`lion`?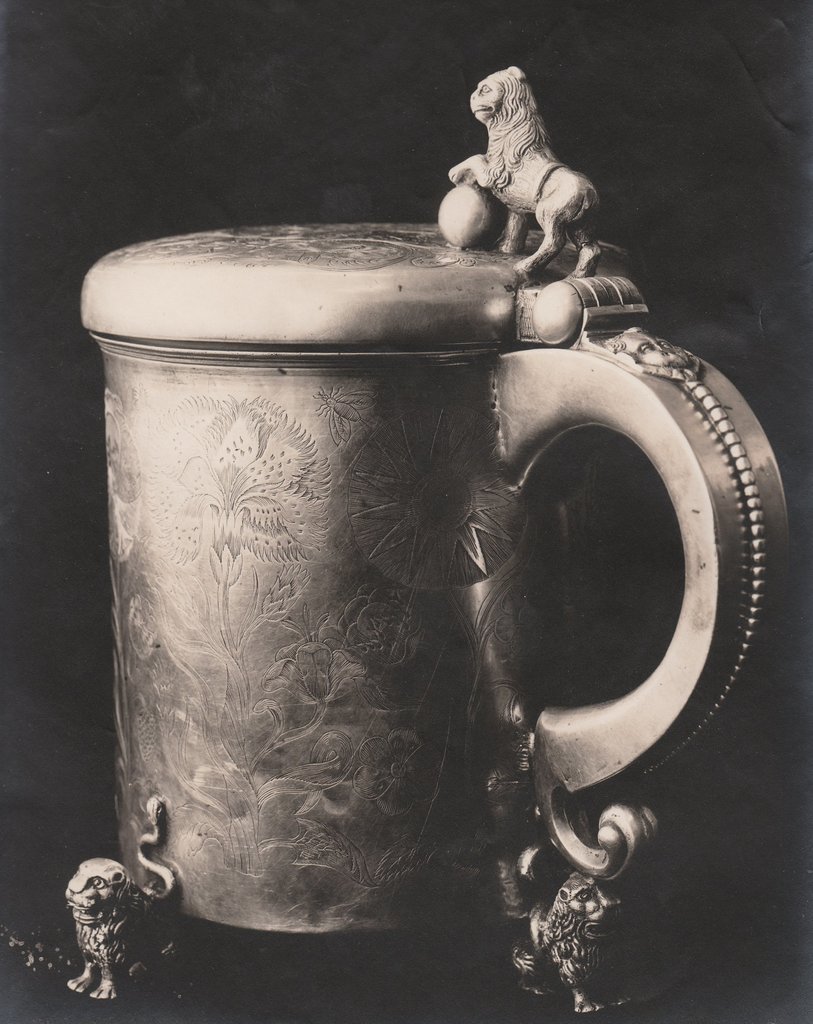
67:796:186:1007
